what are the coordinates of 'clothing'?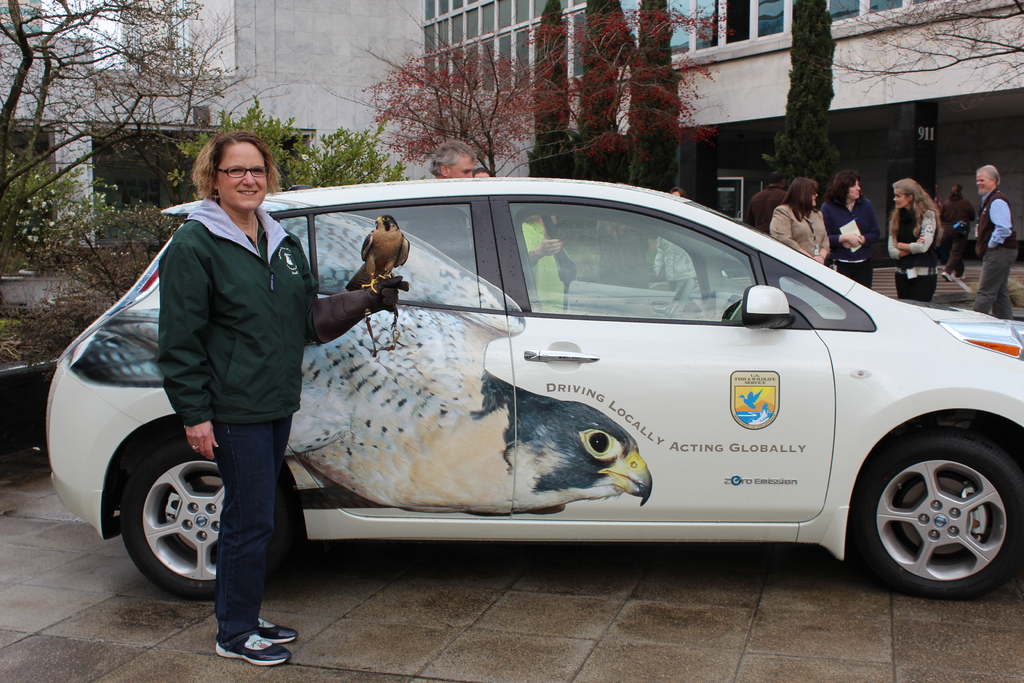
pyautogui.locateOnScreen(519, 217, 569, 308).
